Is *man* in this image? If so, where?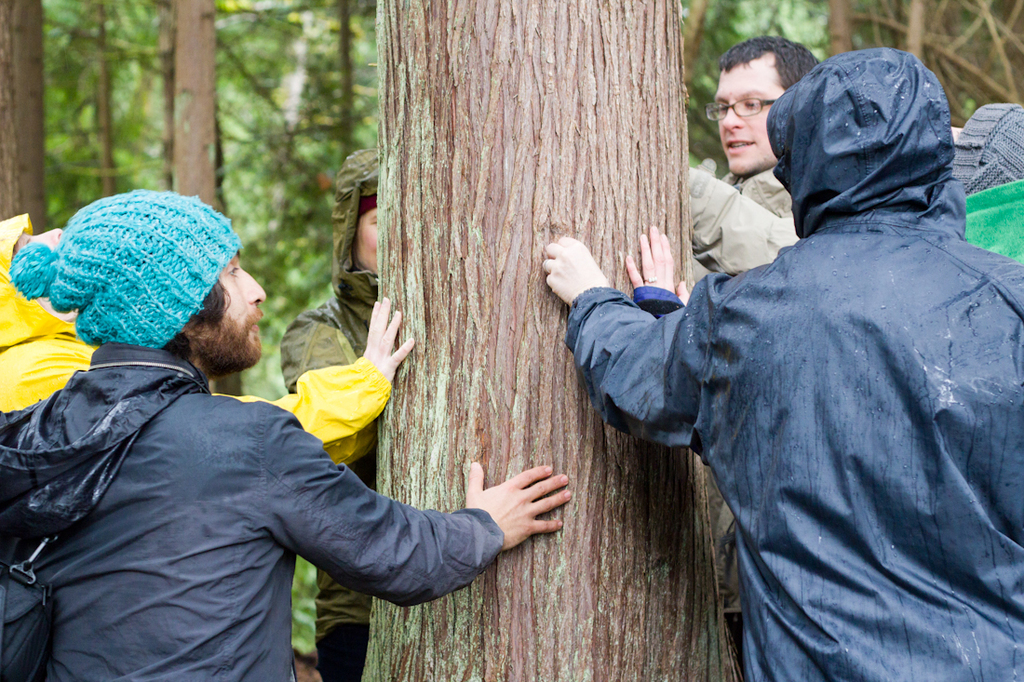
Yes, at {"left": 671, "top": 33, "right": 841, "bottom": 289}.
